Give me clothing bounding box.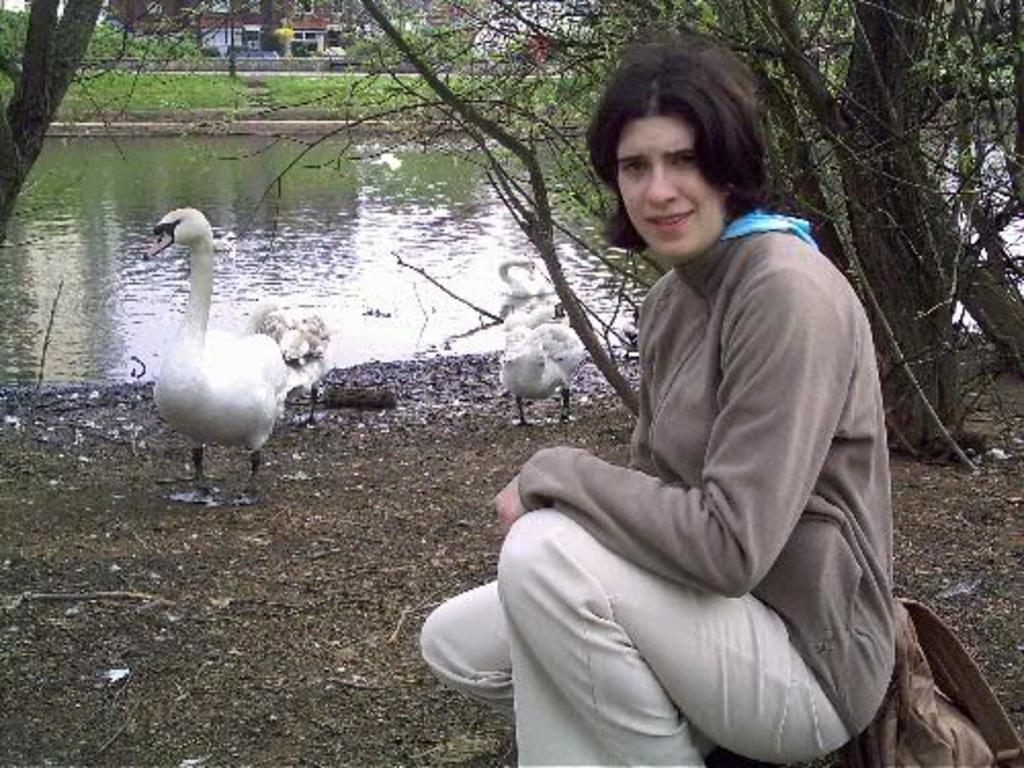
477/162/930/764.
